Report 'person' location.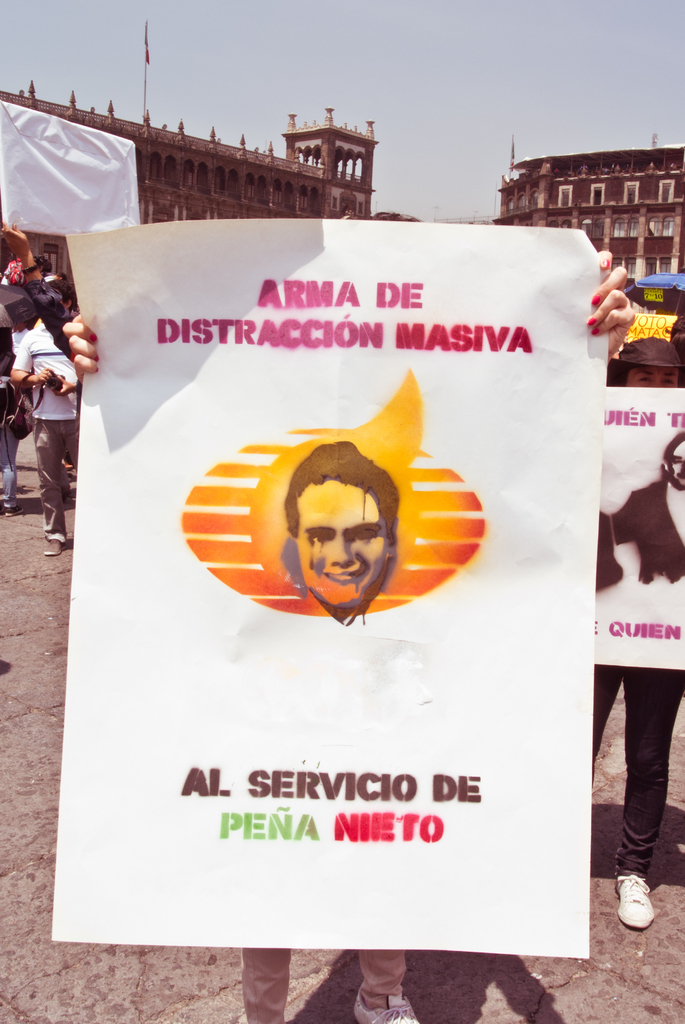
Report: Rect(588, 326, 684, 934).
